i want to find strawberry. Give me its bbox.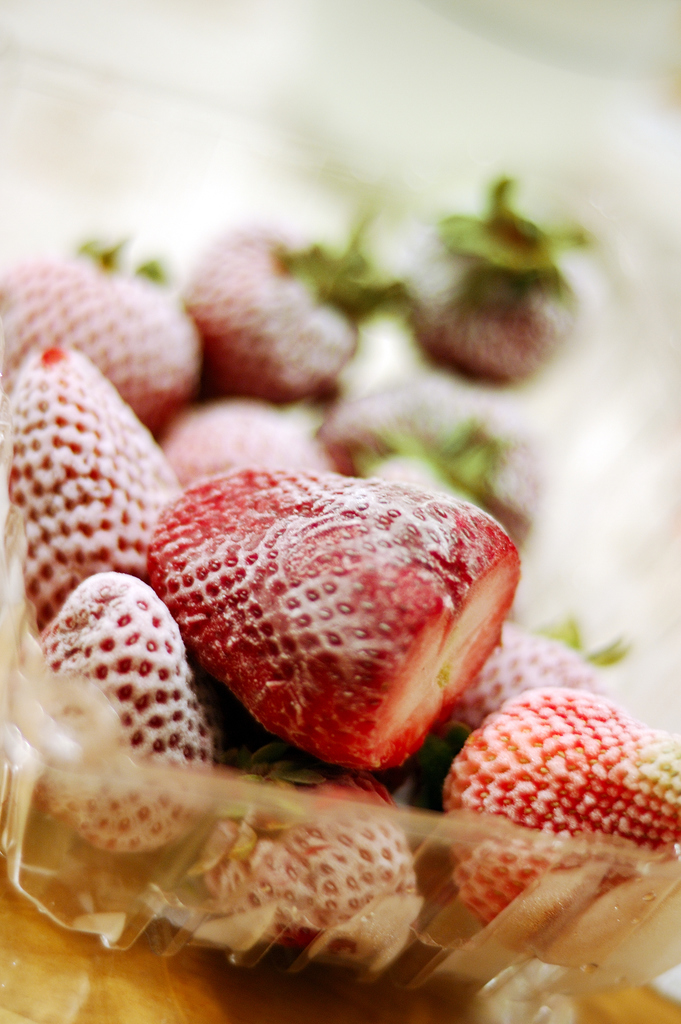
434:621:622:745.
